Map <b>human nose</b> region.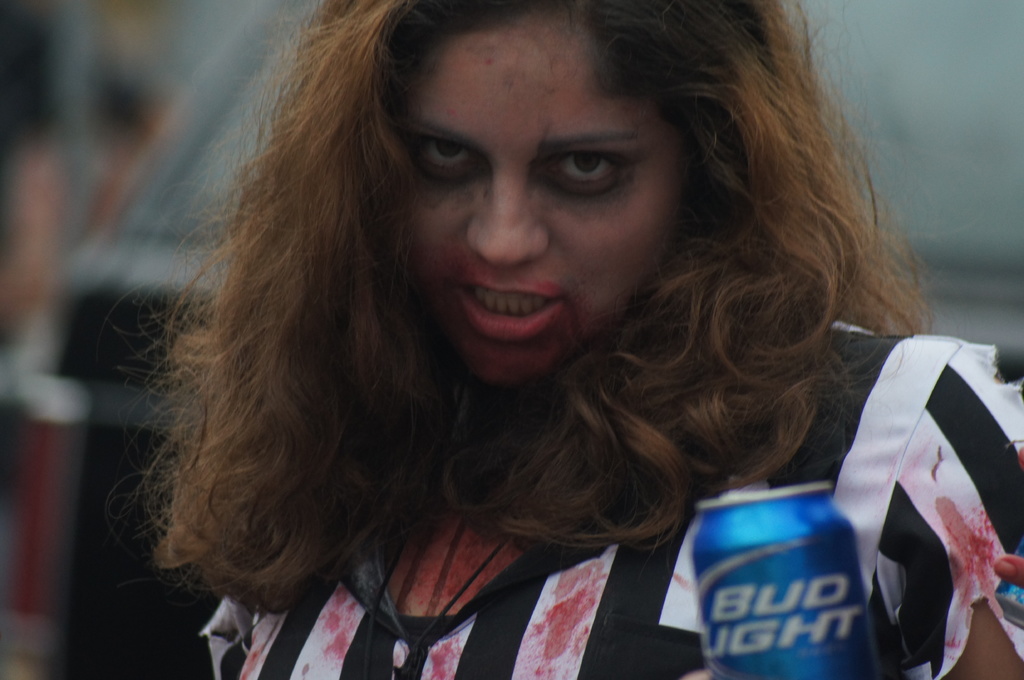
Mapped to x1=472 y1=165 x2=553 y2=257.
